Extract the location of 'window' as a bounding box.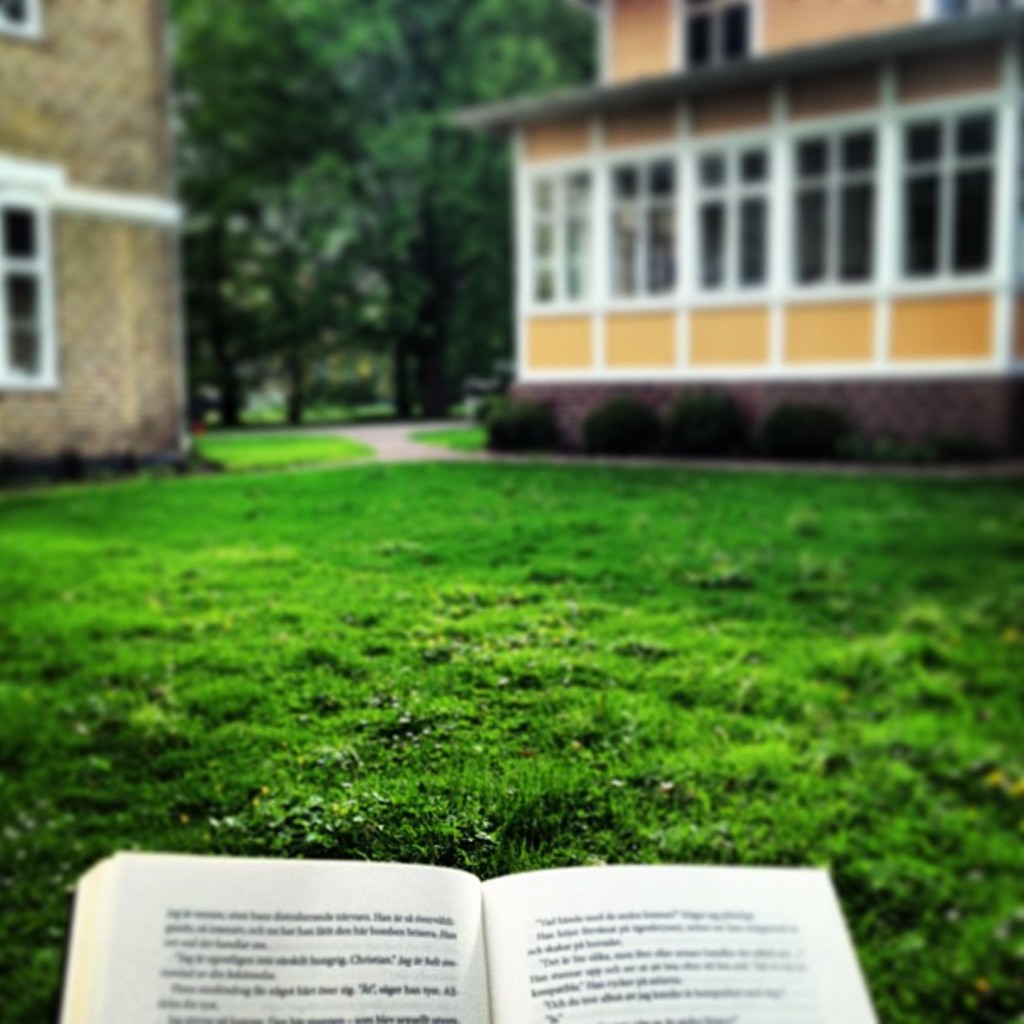
rect(522, 162, 596, 310).
